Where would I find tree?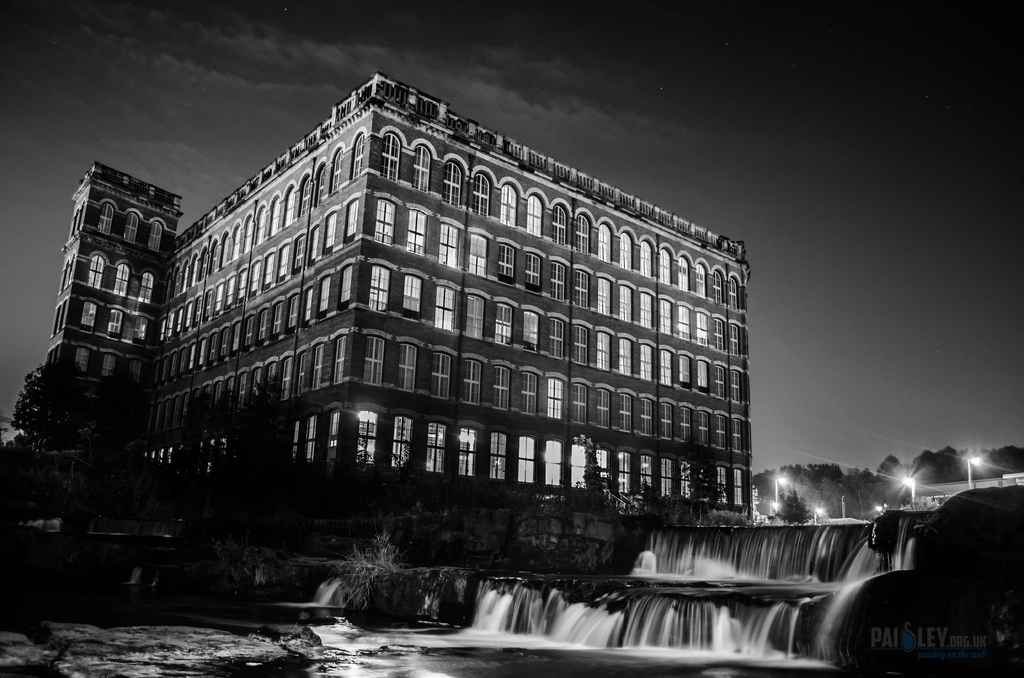
At (676,447,718,516).
